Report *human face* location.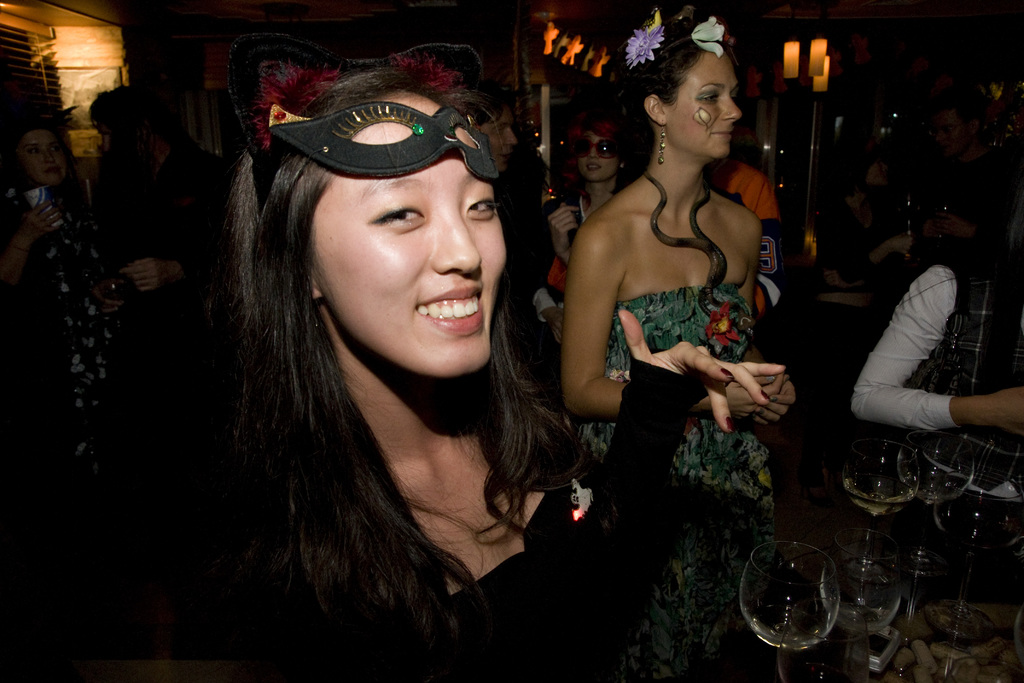
Report: x1=858 y1=160 x2=883 y2=188.
